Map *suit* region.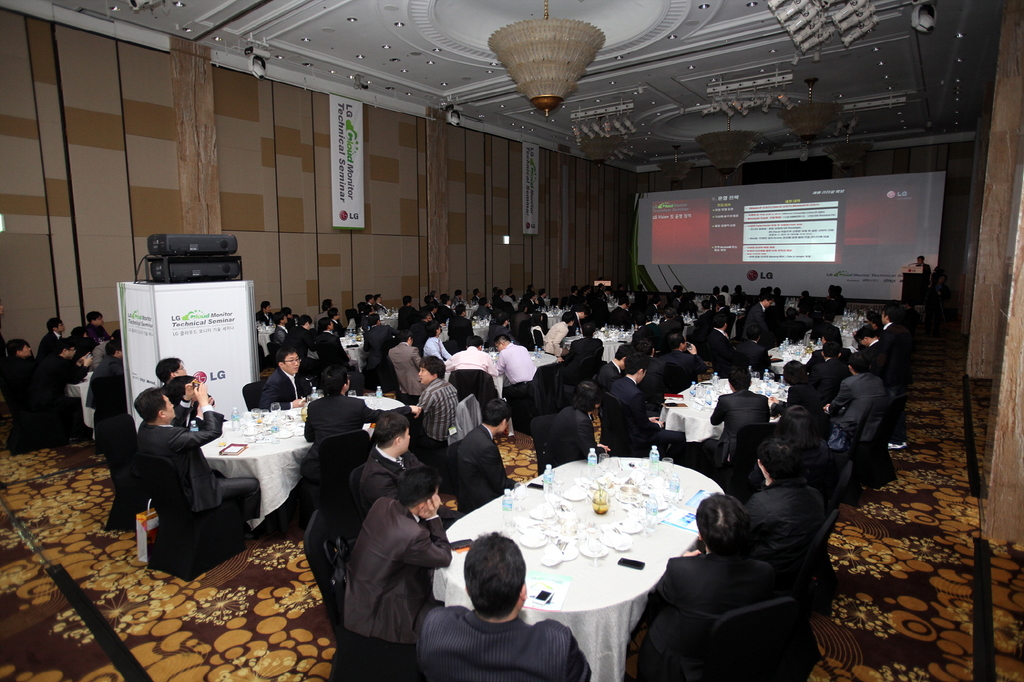
Mapped to box(743, 476, 827, 569).
